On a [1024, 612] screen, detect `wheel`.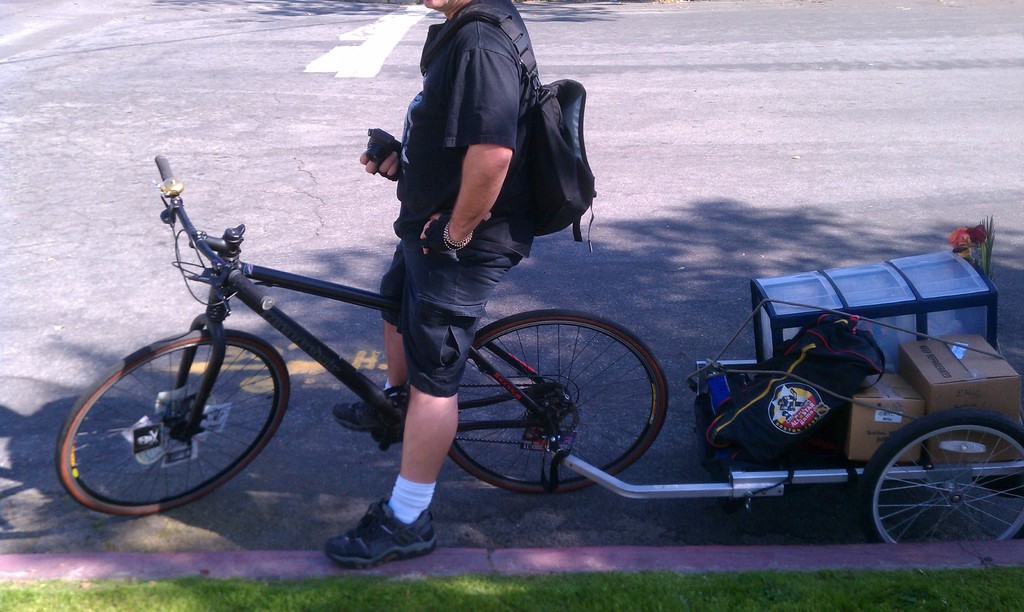
56,332,292,519.
